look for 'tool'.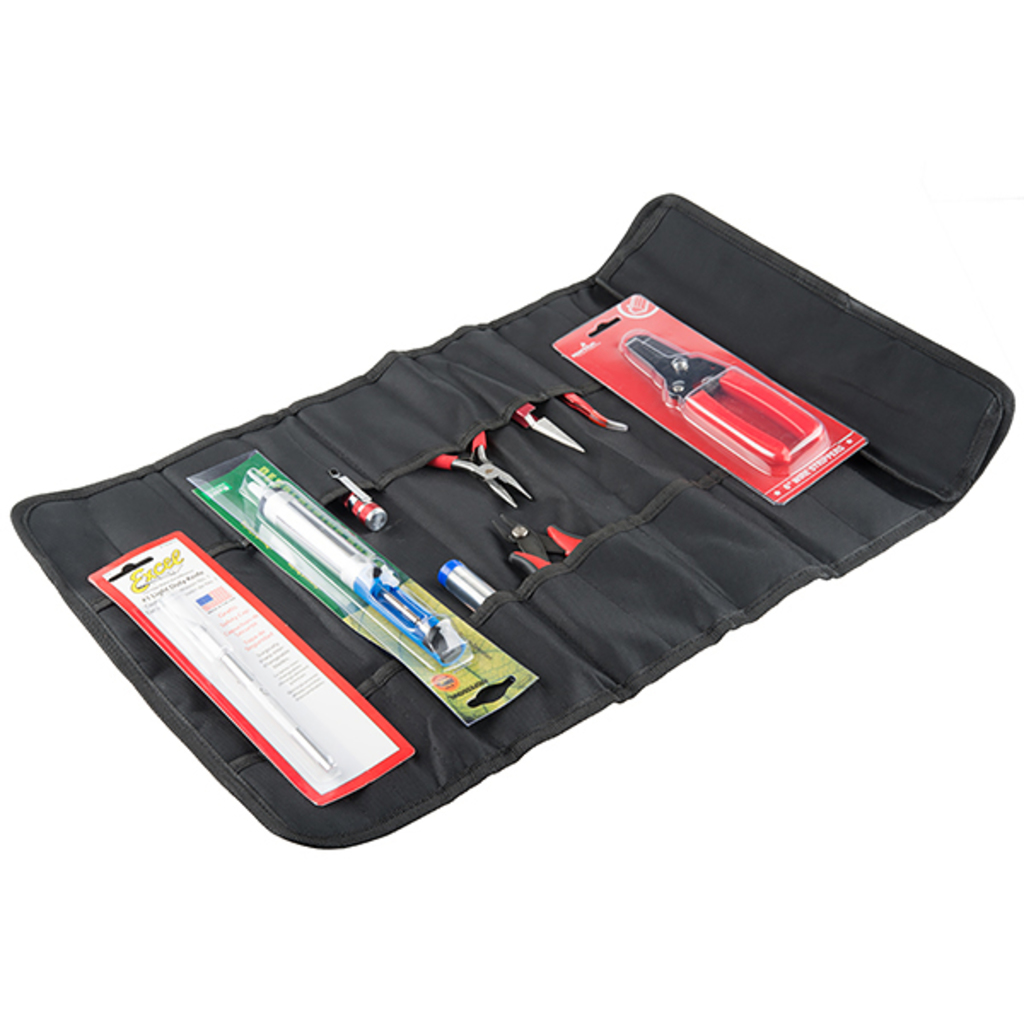
Found: crop(519, 398, 587, 456).
